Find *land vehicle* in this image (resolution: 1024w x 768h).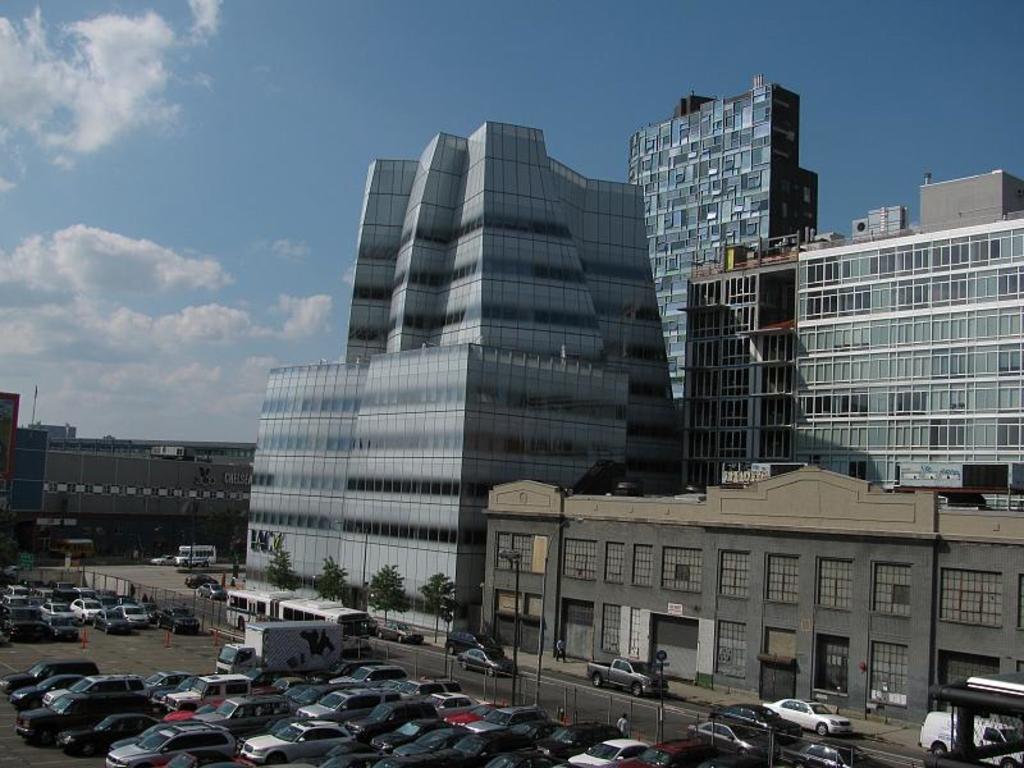
170:753:252:767.
